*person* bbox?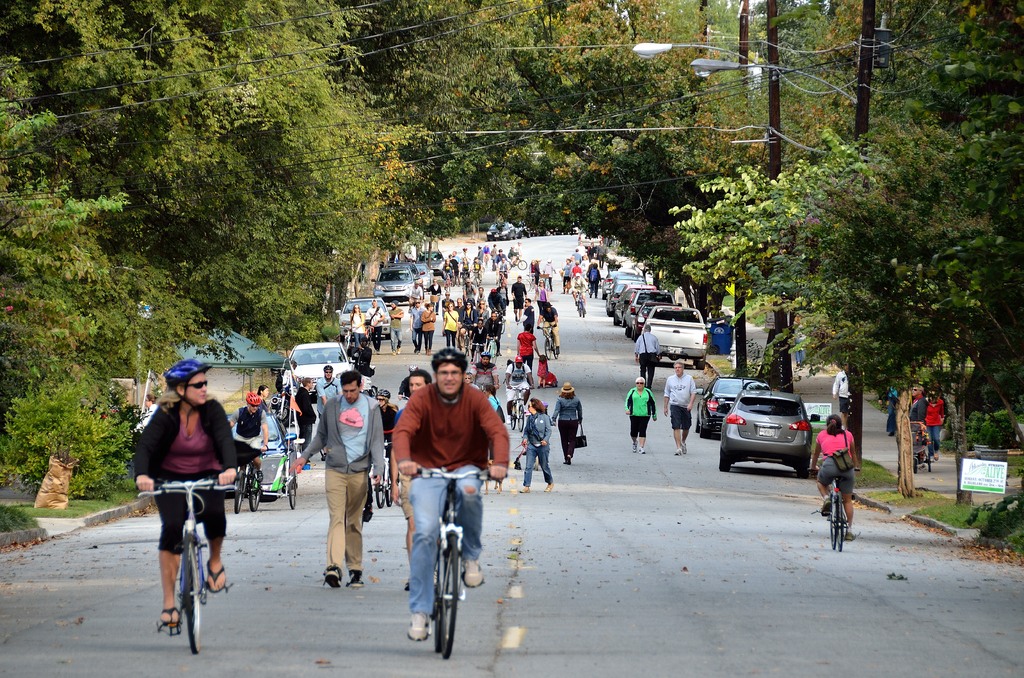
<bbox>478, 285, 488, 299</bbox>
